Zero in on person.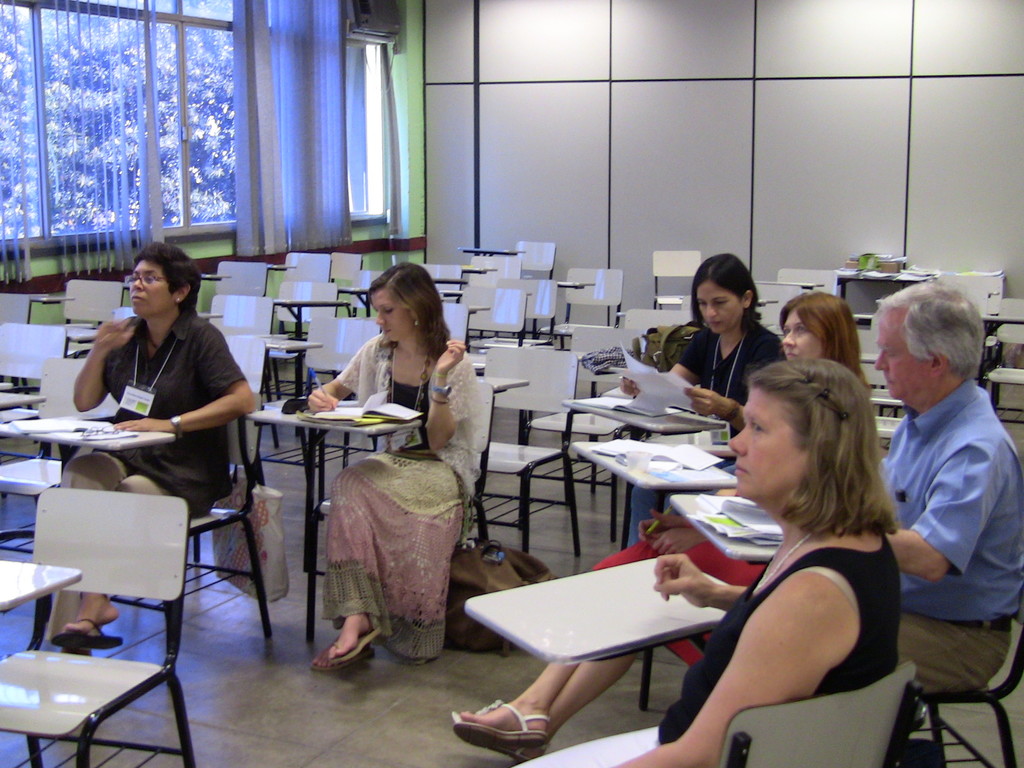
Zeroed in: 847 275 1023 690.
